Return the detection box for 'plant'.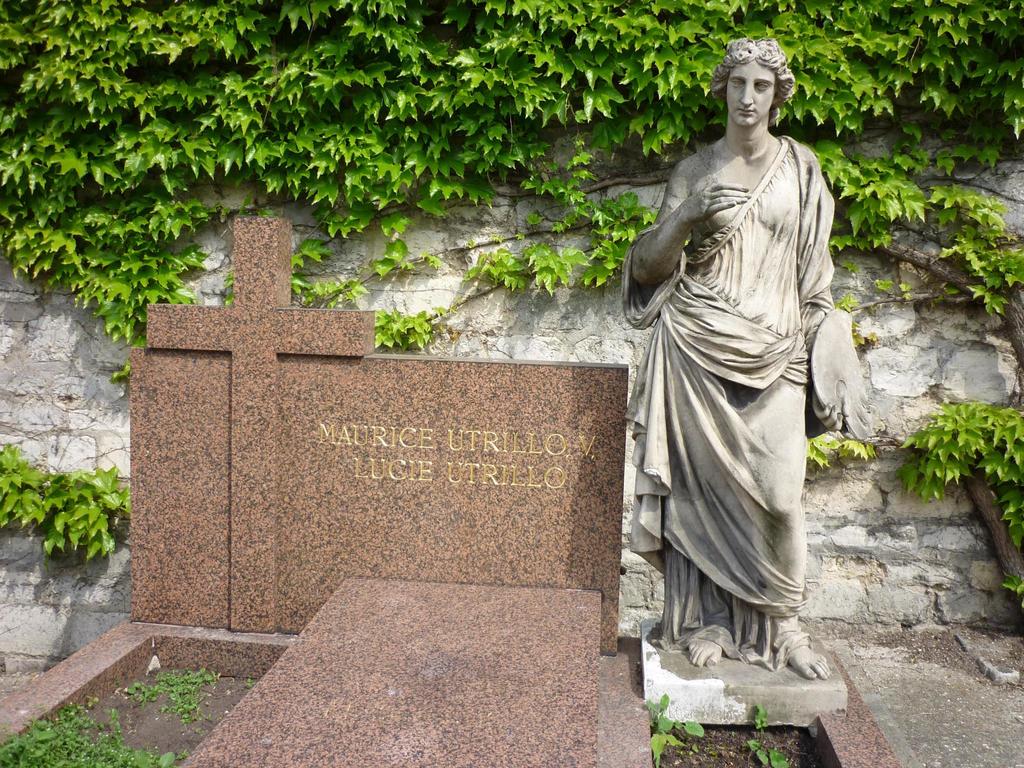
bbox=(806, 420, 890, 479).
